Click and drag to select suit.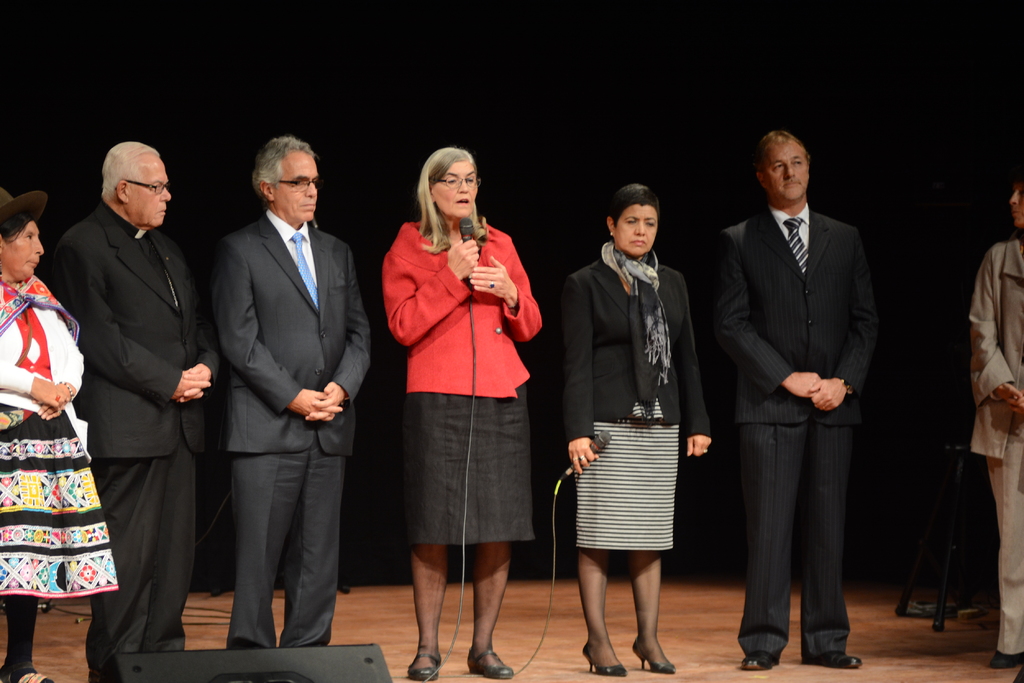
Selection: 700, 202, 884, 659.
